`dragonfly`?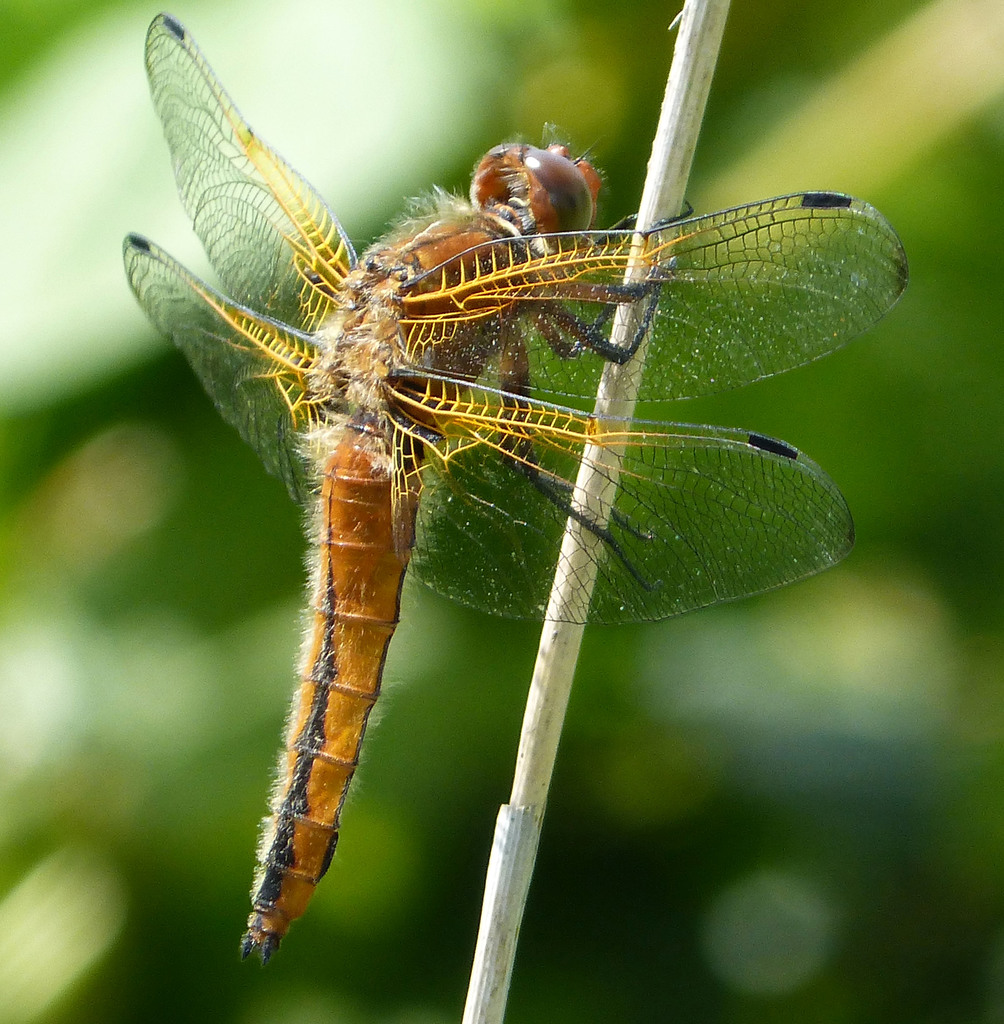
[124, 15, 911, 973]
